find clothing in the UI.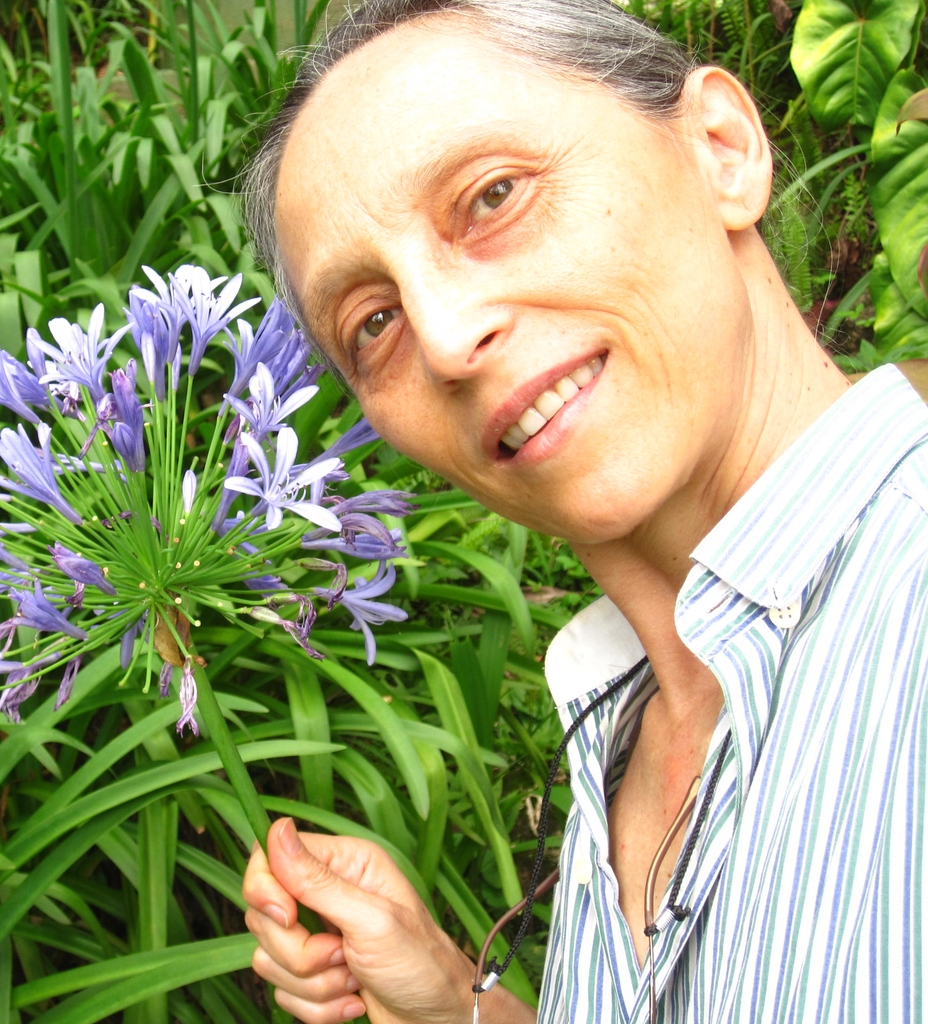
UI element at x1=539 y1=365 x2=927 y2=1023.
